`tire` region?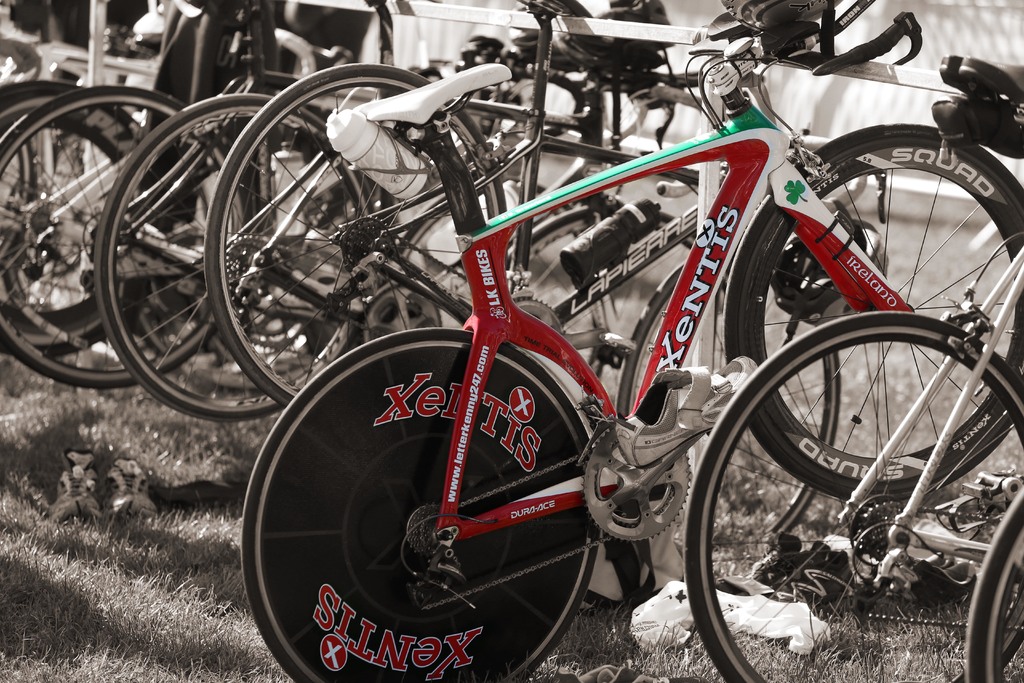
(left=211, top=63, right=508, bottom=408)
